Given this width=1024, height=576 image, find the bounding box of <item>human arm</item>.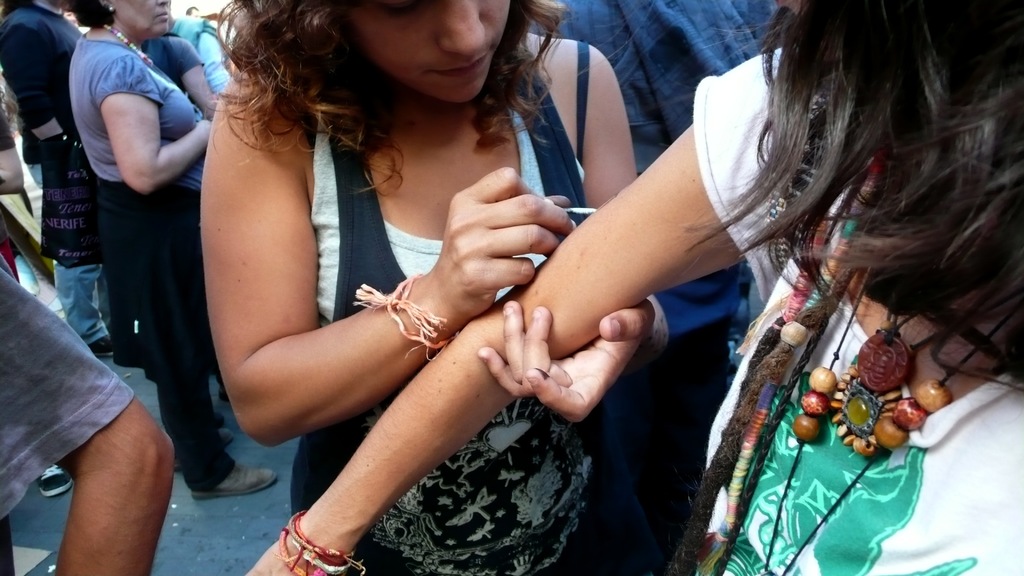
<region>194, 124, 438, 464</region>.
